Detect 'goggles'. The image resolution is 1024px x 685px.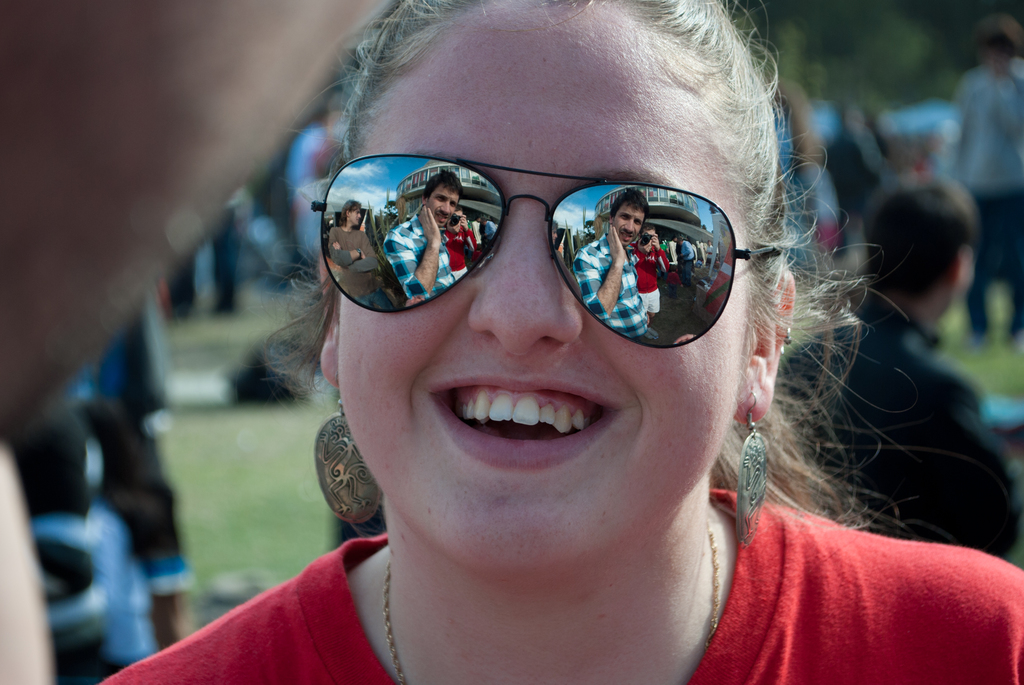
box=[308, 149, 788, 350].
